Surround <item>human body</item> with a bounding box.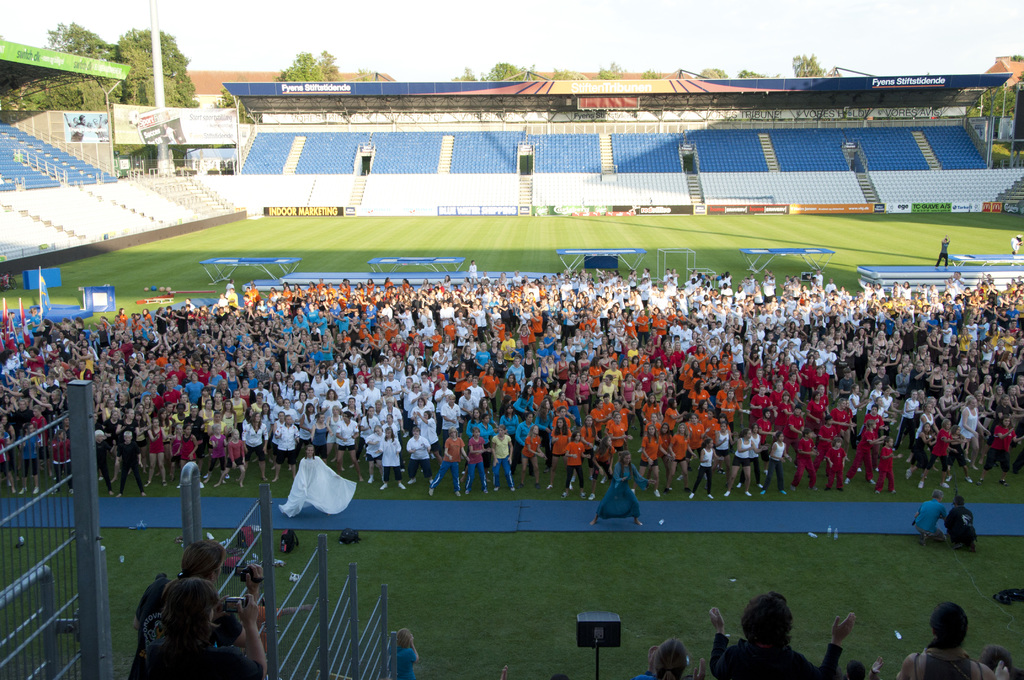
751/371/764/391.
